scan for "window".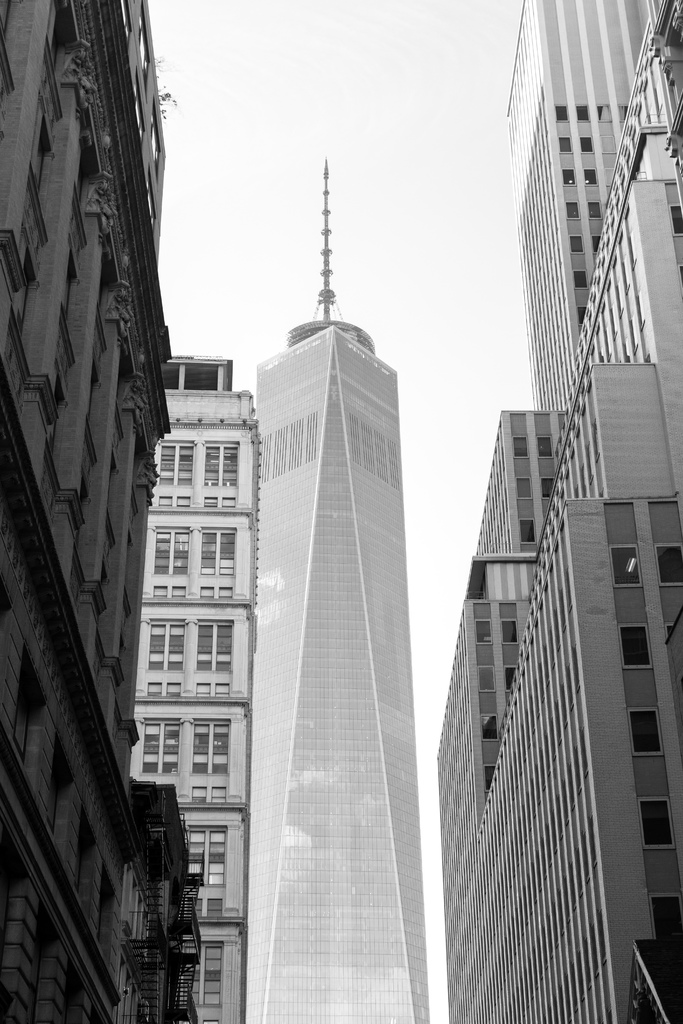
Scan result: left=591, top=234, right=600, bottom=253.
